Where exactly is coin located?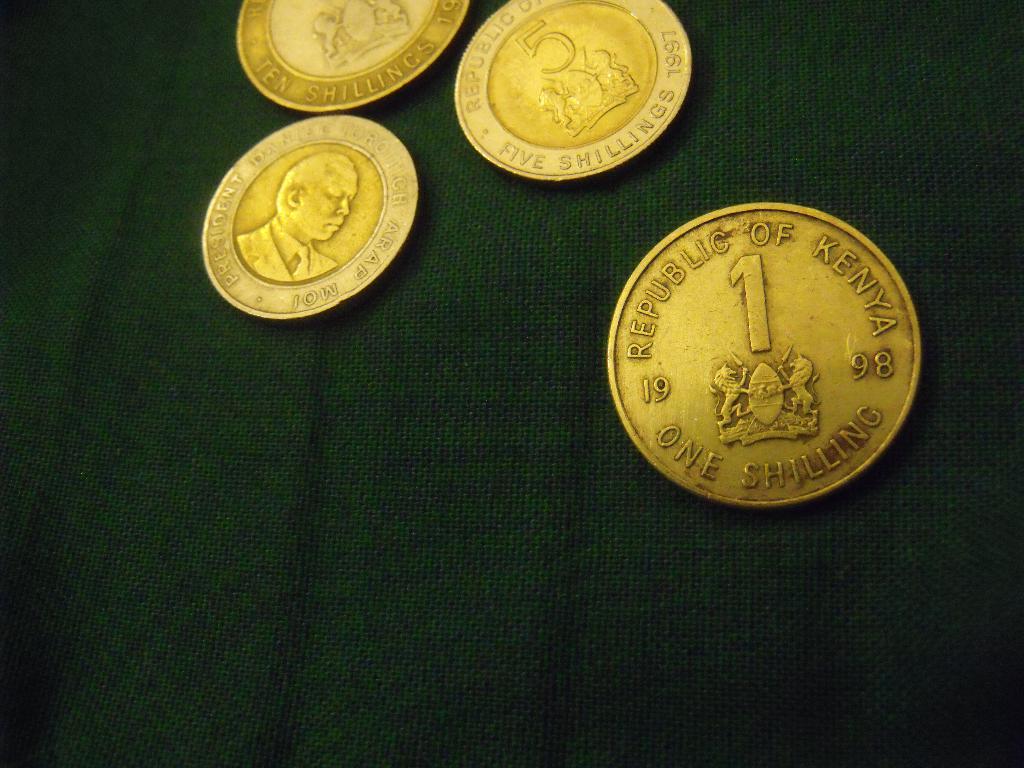
Its bounding box is (237,0,472,109).
